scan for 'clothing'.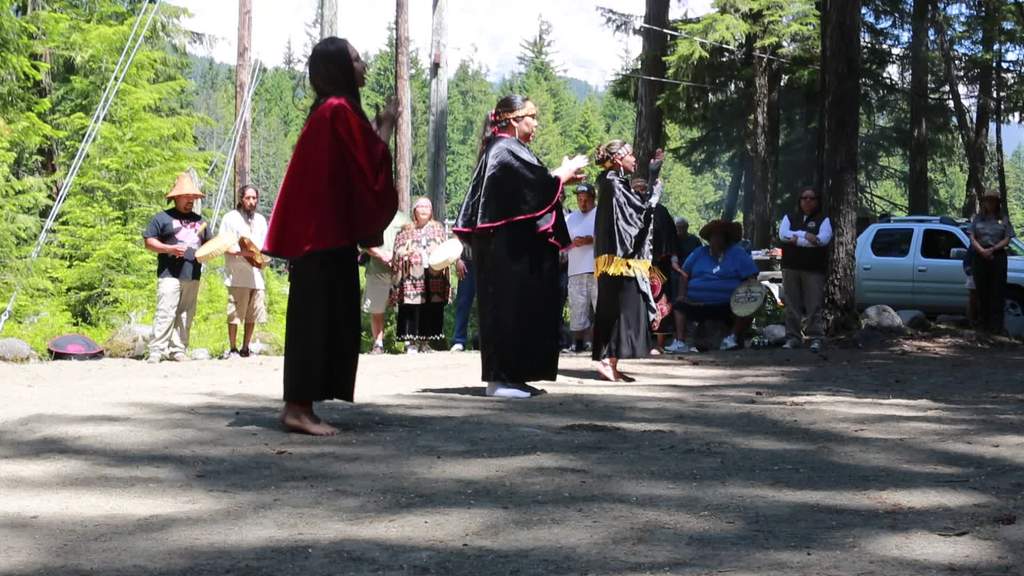
Scan result: 668:232:701:272.
